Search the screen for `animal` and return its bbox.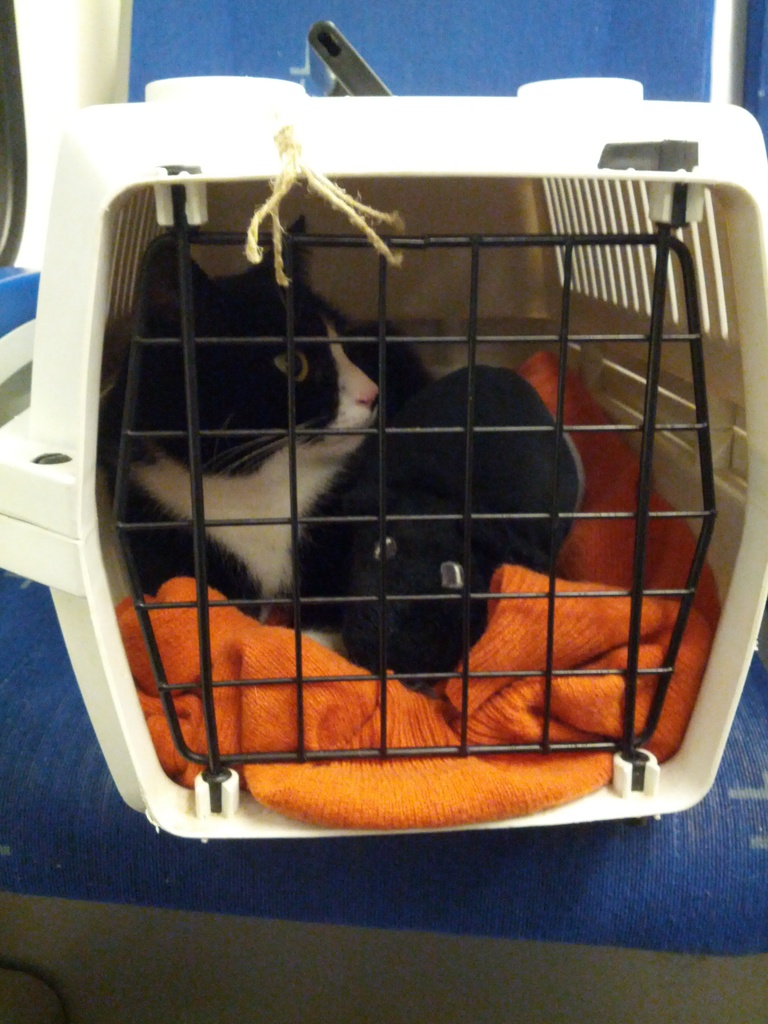
Found: [x1=98, y1=211, x2=435, y2=620].
